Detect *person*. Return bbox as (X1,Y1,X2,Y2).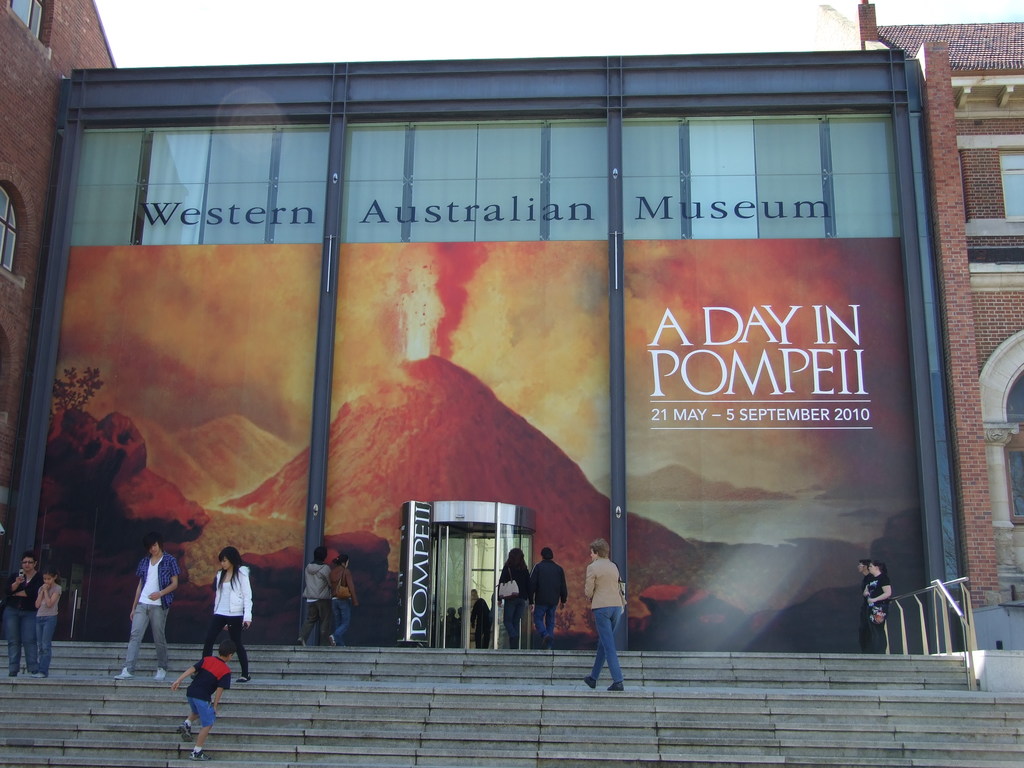
(32,568,62,676).
